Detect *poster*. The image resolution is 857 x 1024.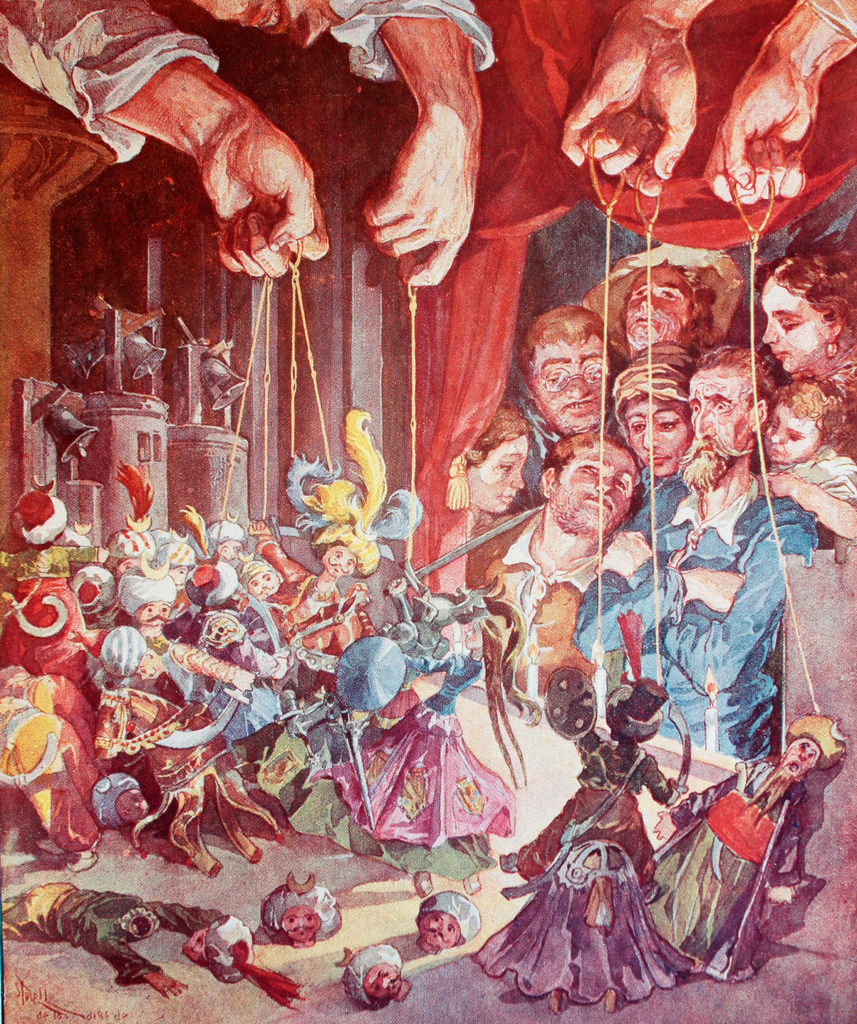
bbox=[0, 0, 856, 1023].
